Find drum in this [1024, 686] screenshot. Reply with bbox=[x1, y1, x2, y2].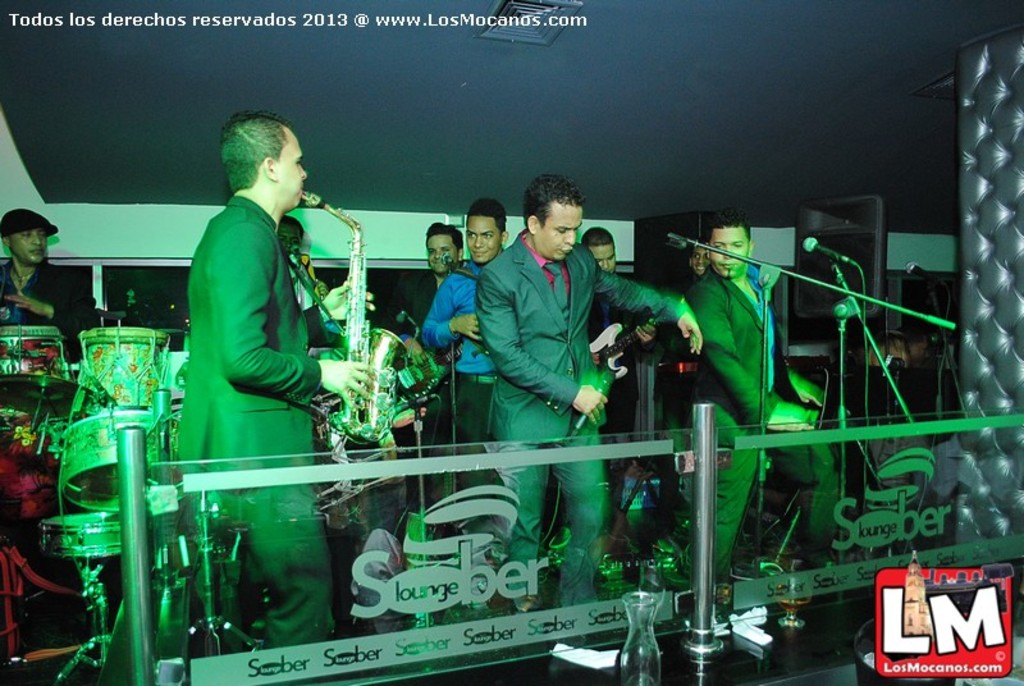
bbox=[81, 330, 172, 413].
